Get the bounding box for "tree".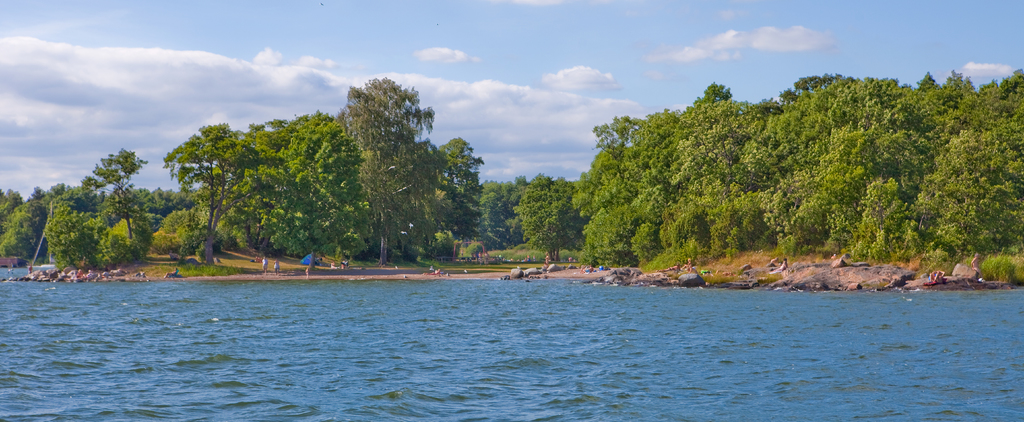
[159,69,483,272].
